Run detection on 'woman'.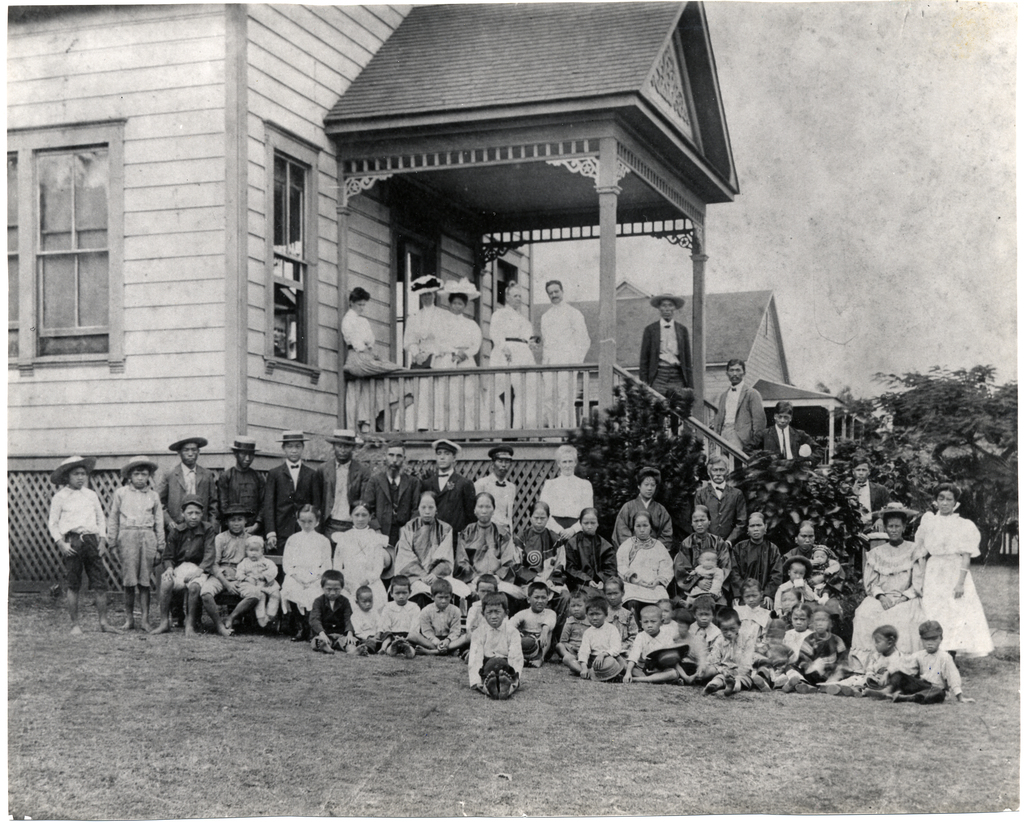
Result: [left=393, top=489, right=462, bottom=592].
